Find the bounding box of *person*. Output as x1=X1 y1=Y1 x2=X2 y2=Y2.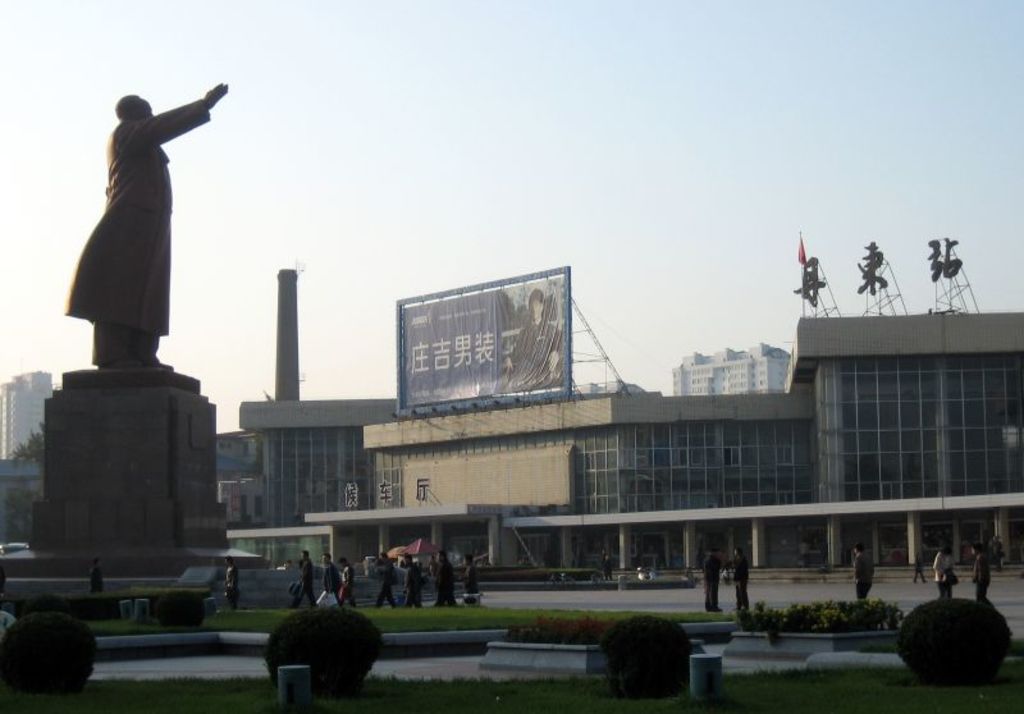
x1=372 y1=553 x2=394 y2=610.
